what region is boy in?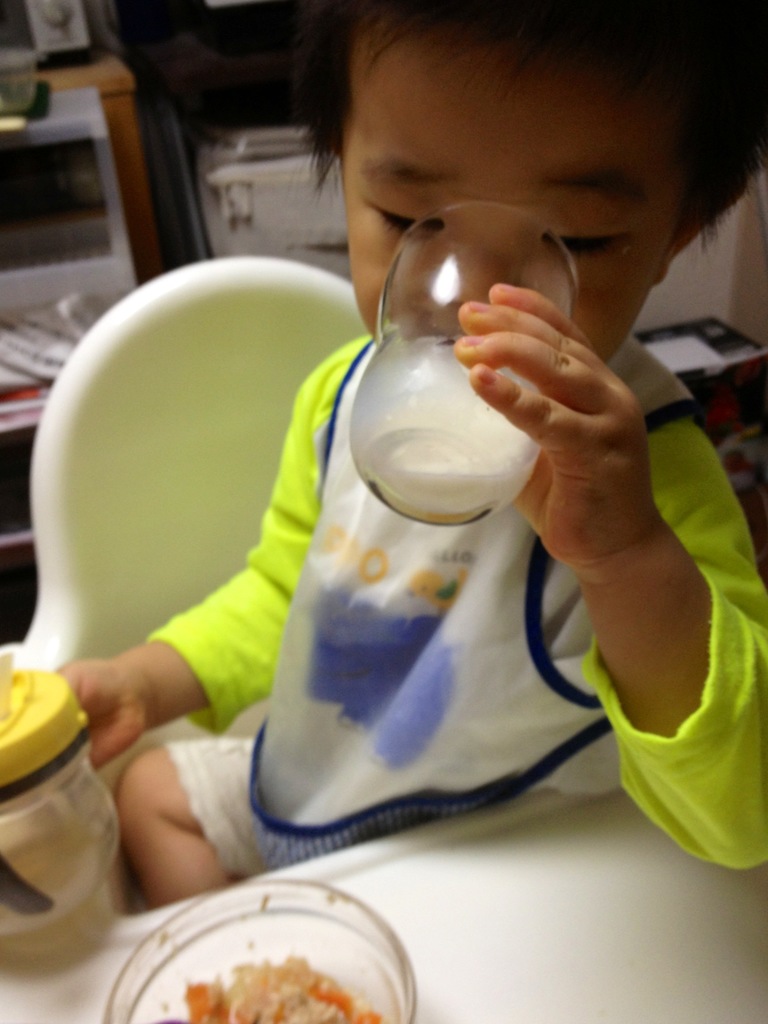
pyautogui.locateOnScreen(106, 70, 732, 977).
